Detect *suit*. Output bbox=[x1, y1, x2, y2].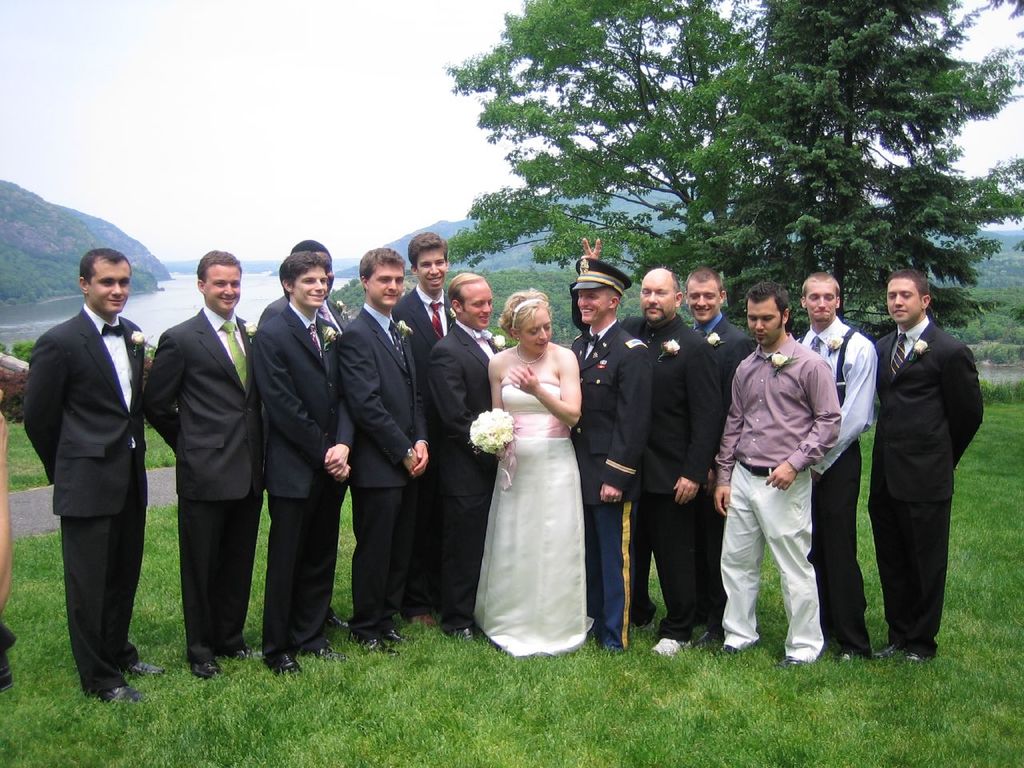
bbox=[570, 280, 718, 634].
